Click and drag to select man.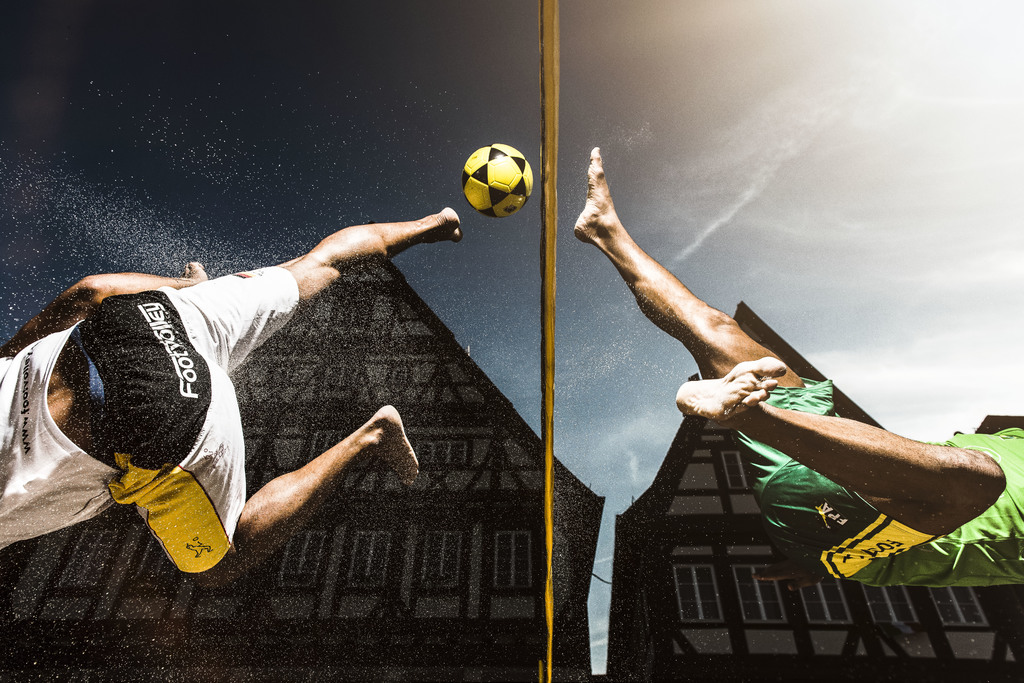
Selection: box(12, 175, 460, 609).
